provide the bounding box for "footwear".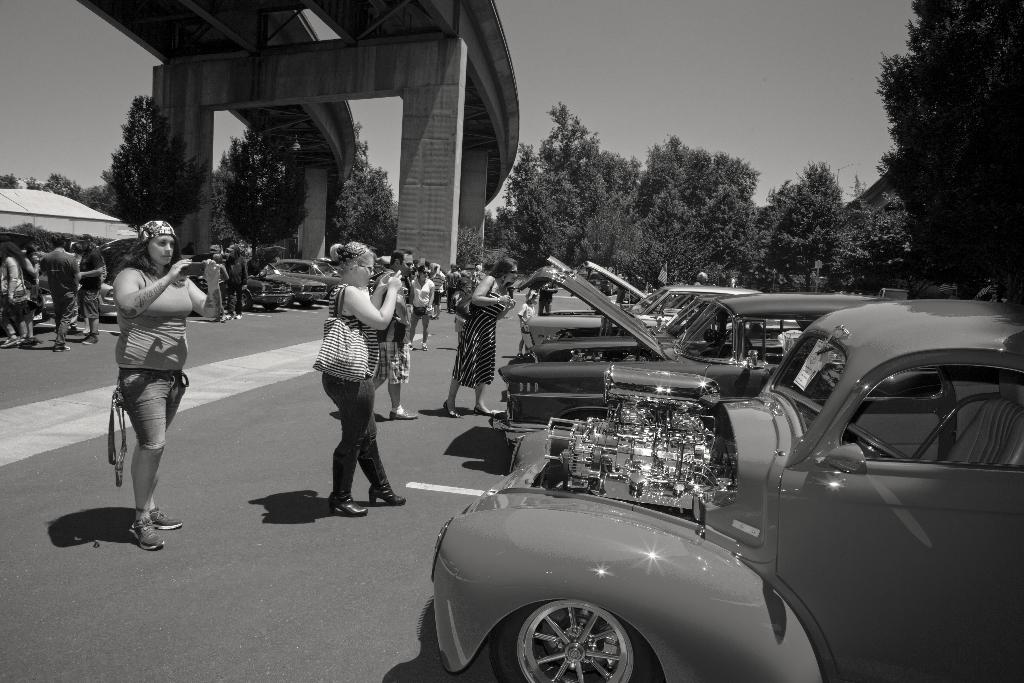
444:400:462:418.
